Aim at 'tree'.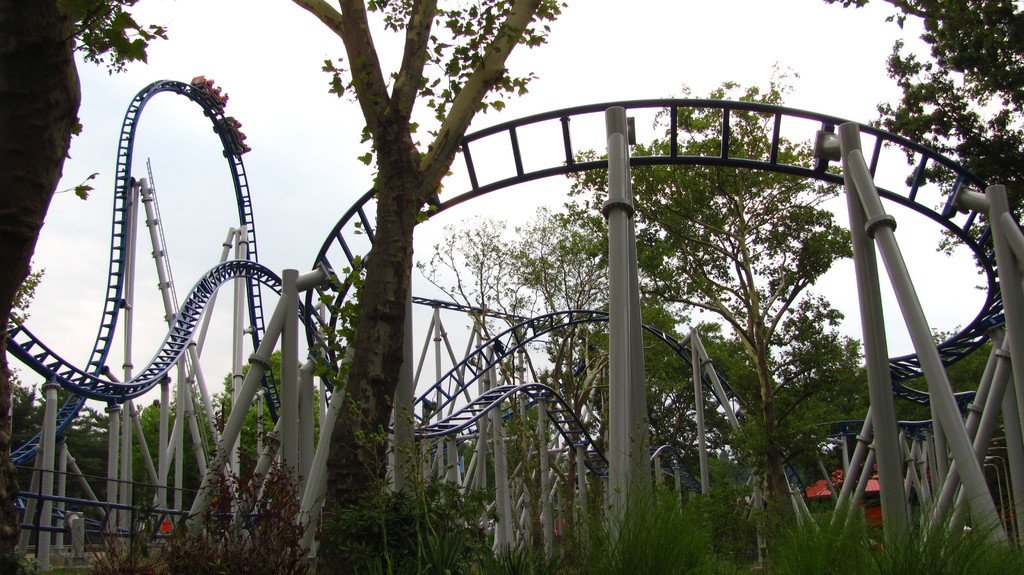
Aimed at region(514, 94, 868, 520).
